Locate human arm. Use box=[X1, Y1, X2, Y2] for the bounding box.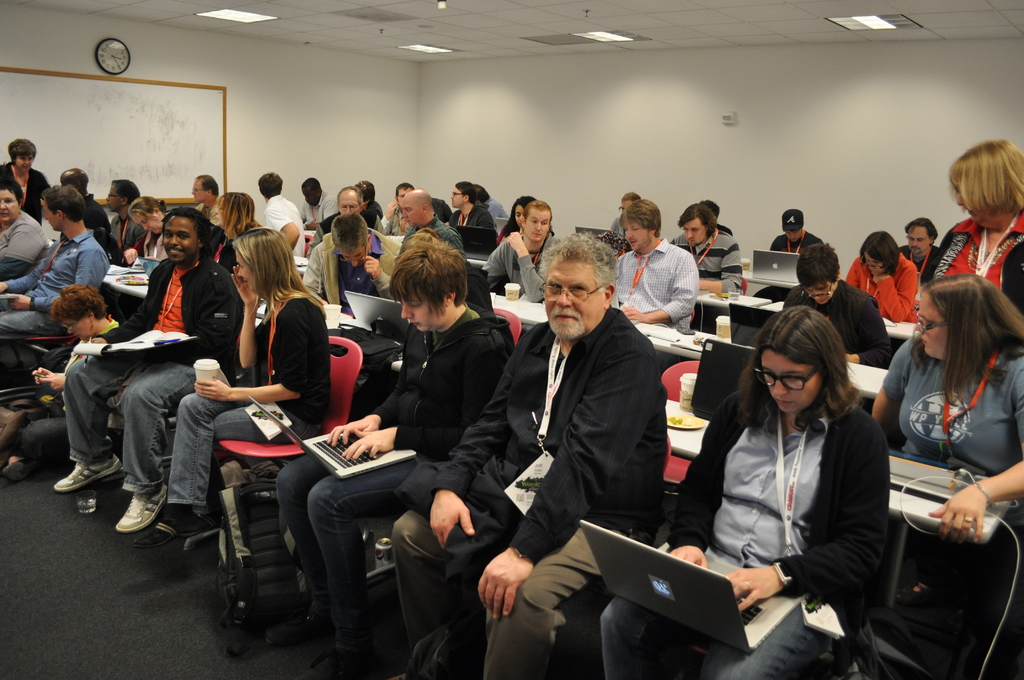
box=[621, 253, 700, 321].
